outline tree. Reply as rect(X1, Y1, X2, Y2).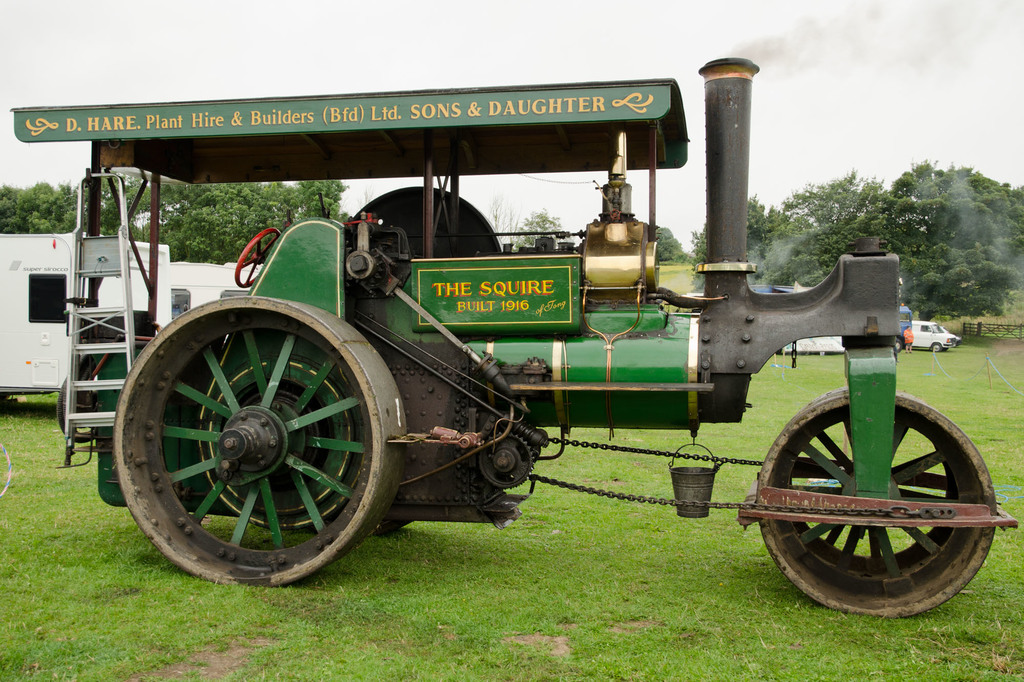
rect(514, 208, 565, 251).
